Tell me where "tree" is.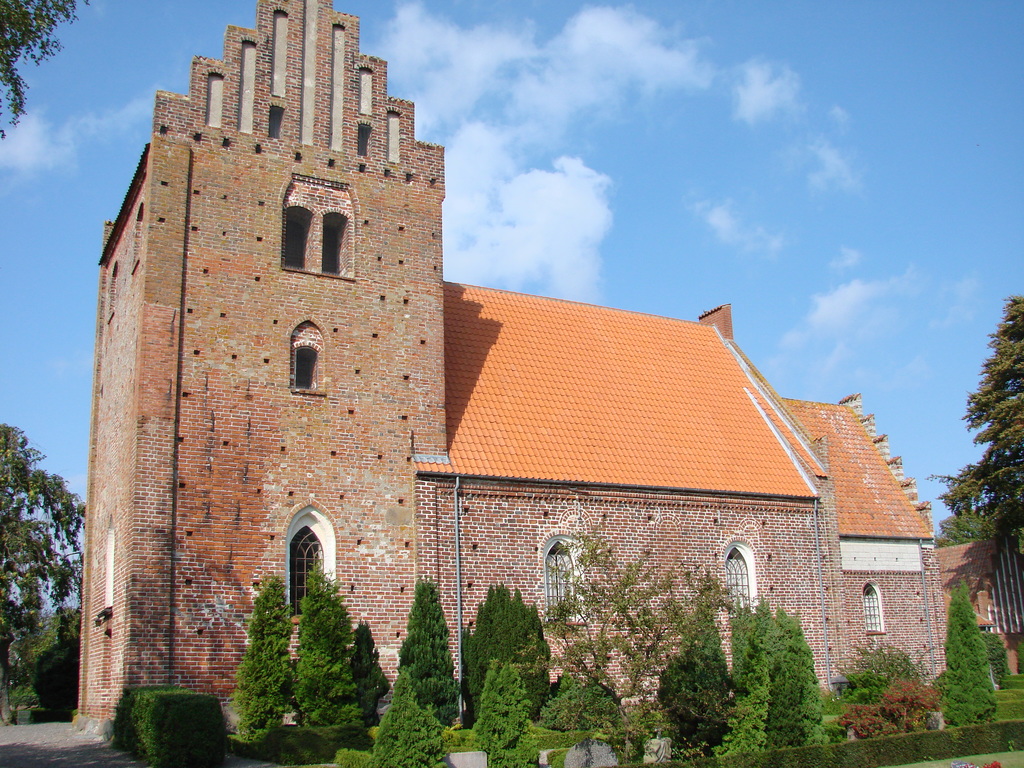
"tree" is at <bbox>3, 597, 81, 707</bbox>.
